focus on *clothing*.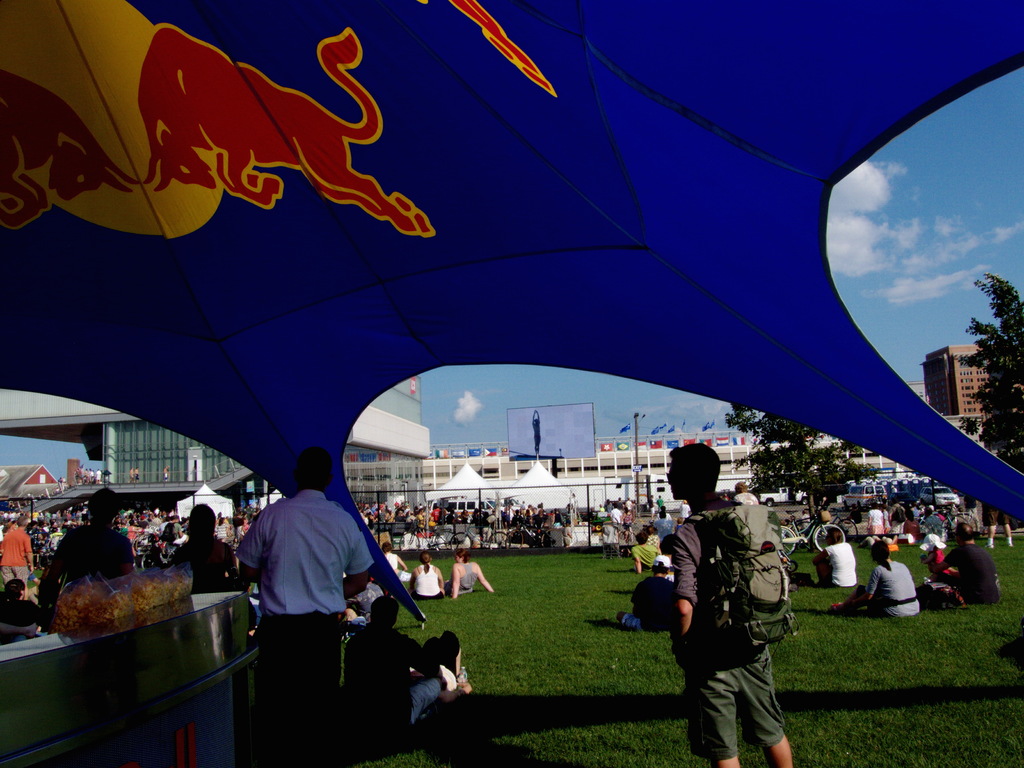
Focused at <box>408,560,442,597</box>.
